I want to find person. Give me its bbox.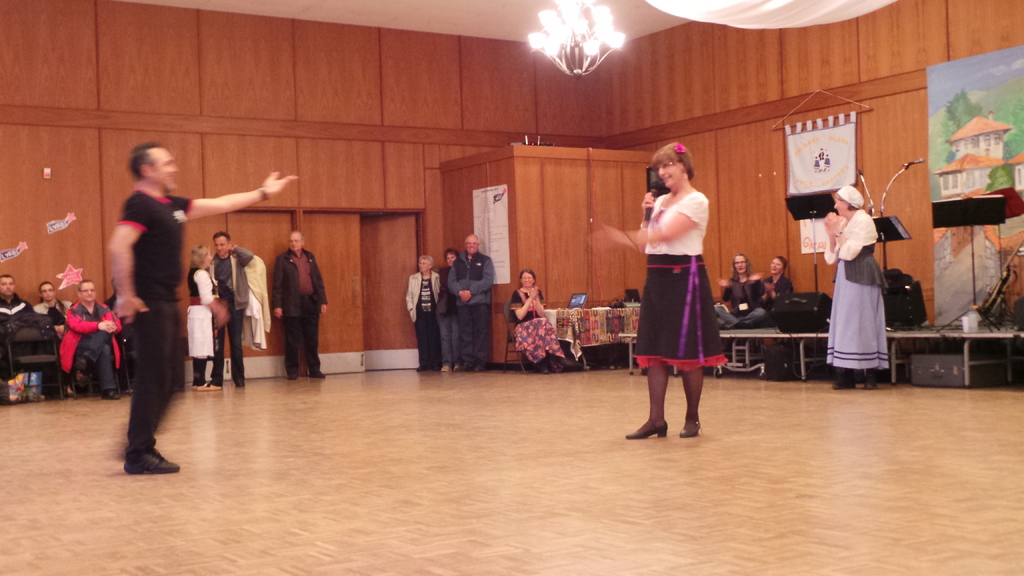
region(180, 244, 228, 388).
